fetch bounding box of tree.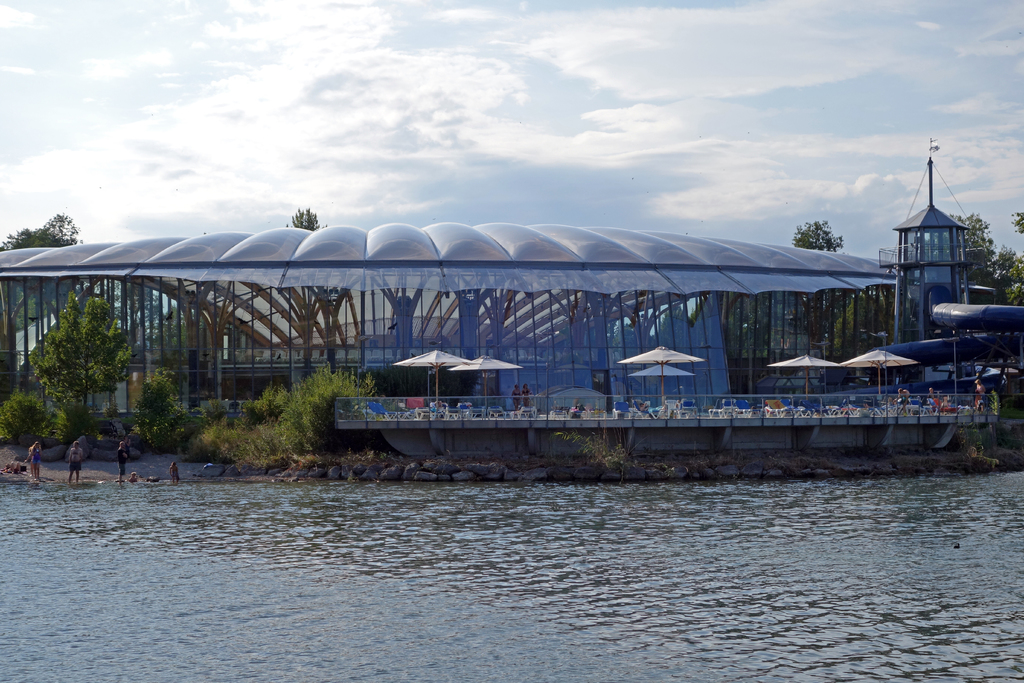
Bbox: [x1=941, y1=206, x2=1023, y2=340].
